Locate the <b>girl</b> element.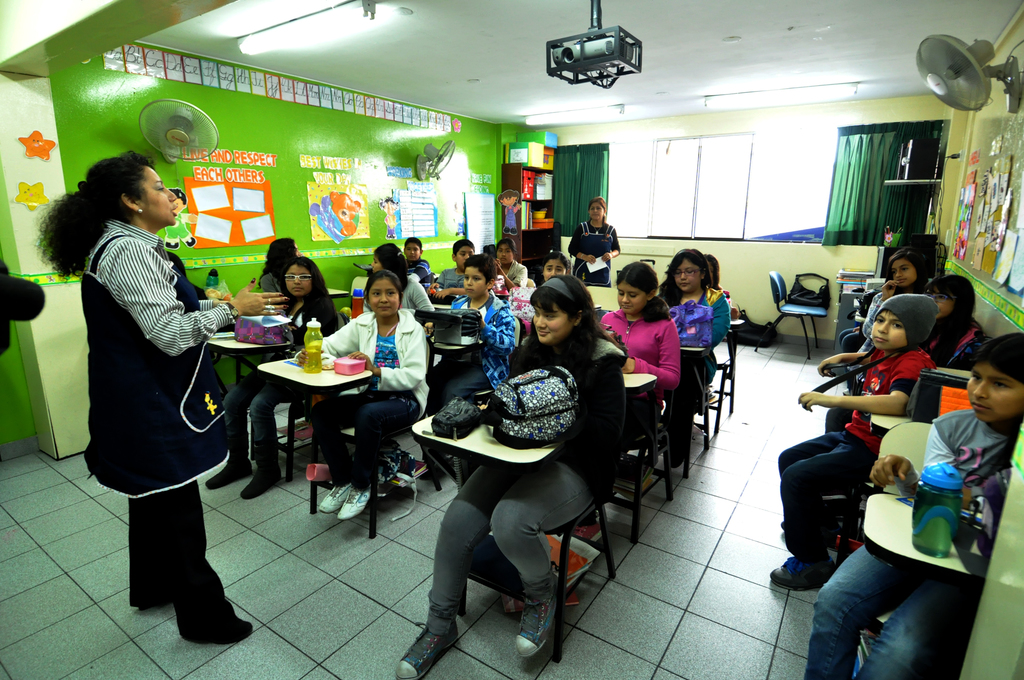
Element bbox: x1=206, y1=250, x2=341, y2=499.
